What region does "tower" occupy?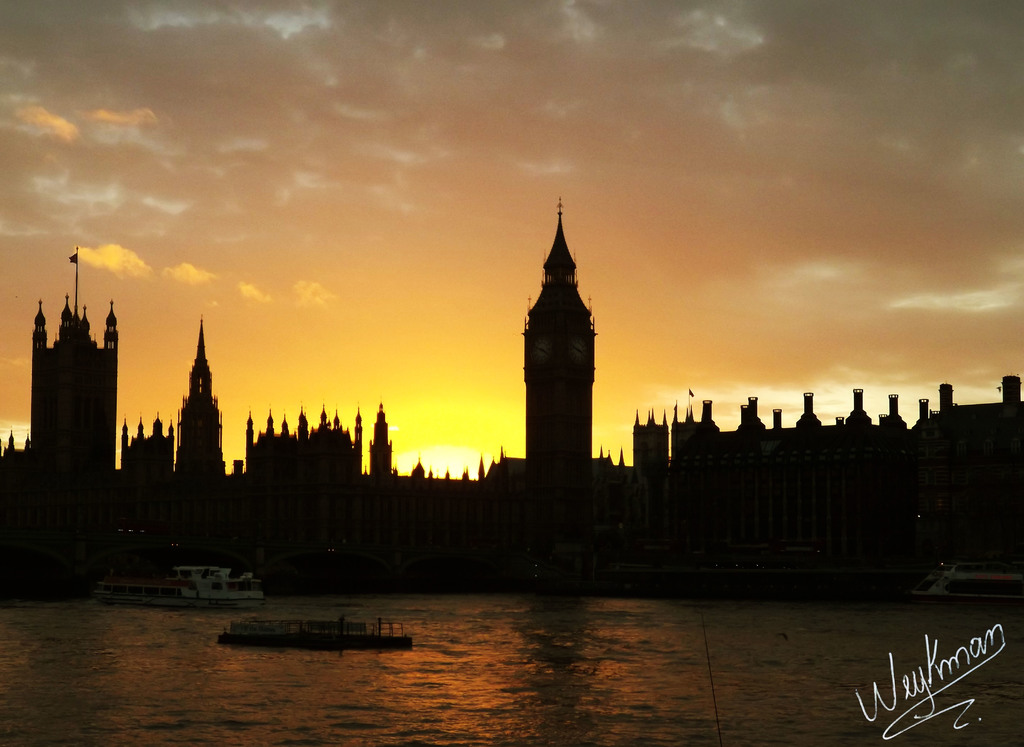
bbox(503, 191, 621, 505).
